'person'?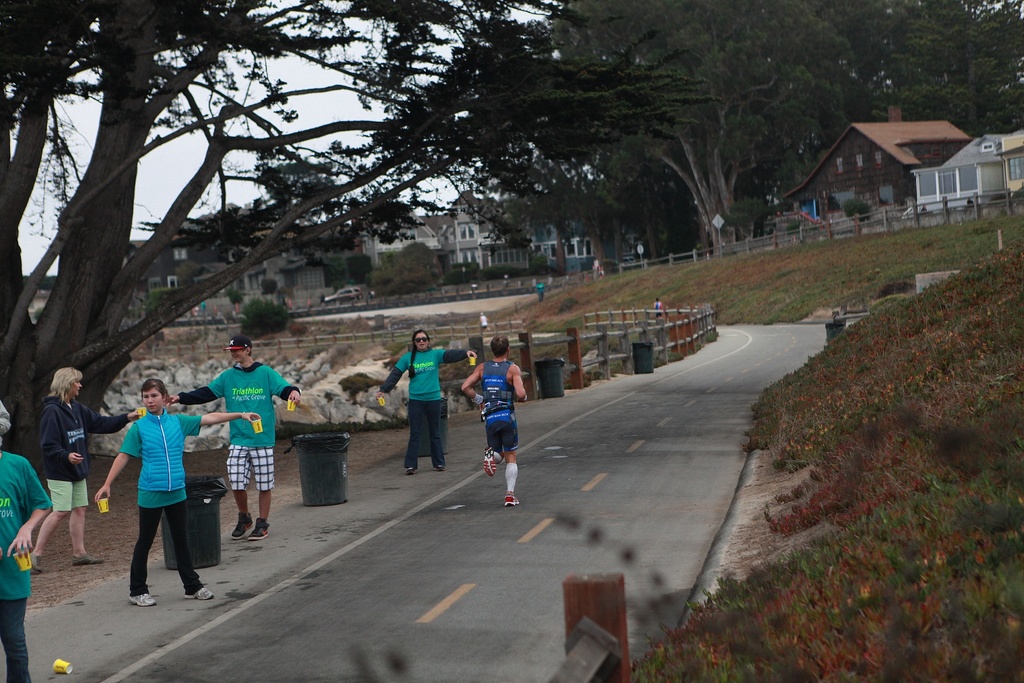
(478, 356, 524, 516)
